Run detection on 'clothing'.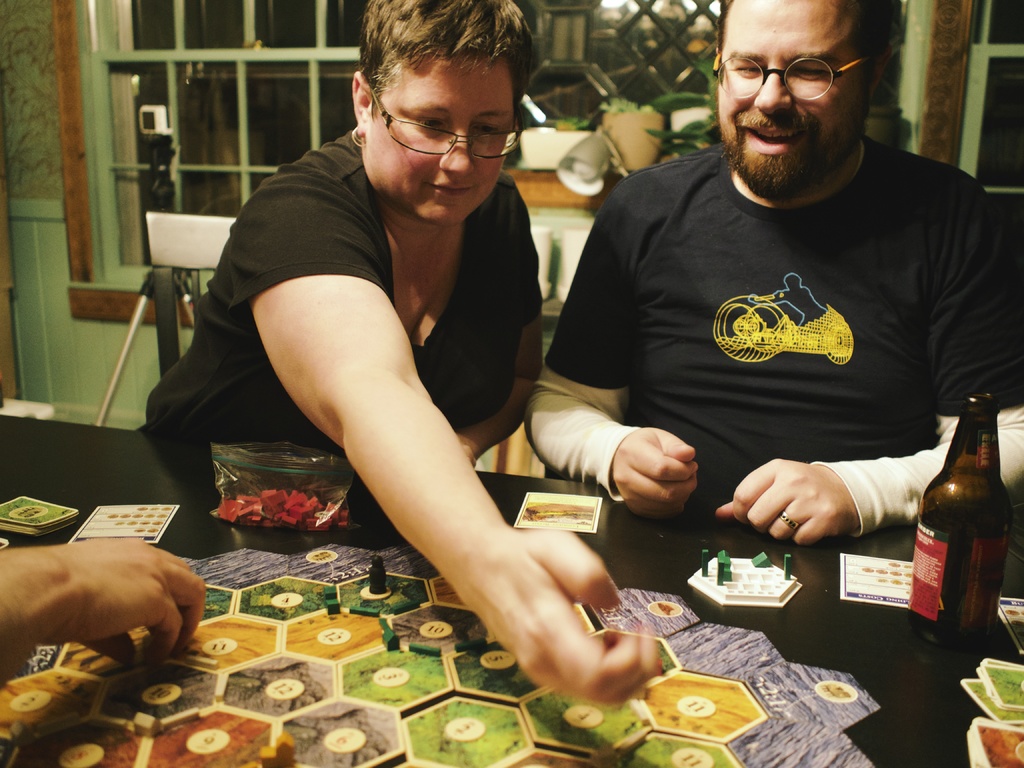
Result: 533, 112, 996, 552.
